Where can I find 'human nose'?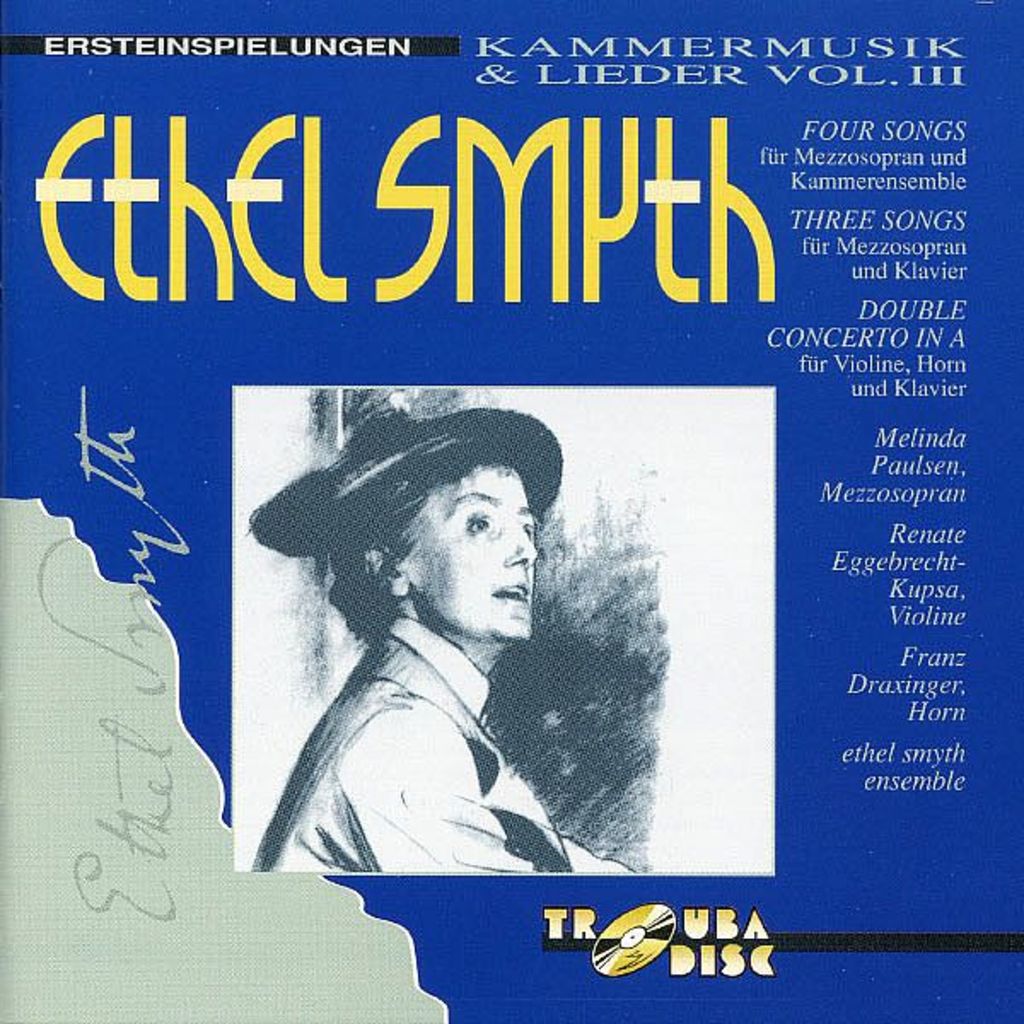
You can find it at (left=500, top=519, right=534, bottom=567).
